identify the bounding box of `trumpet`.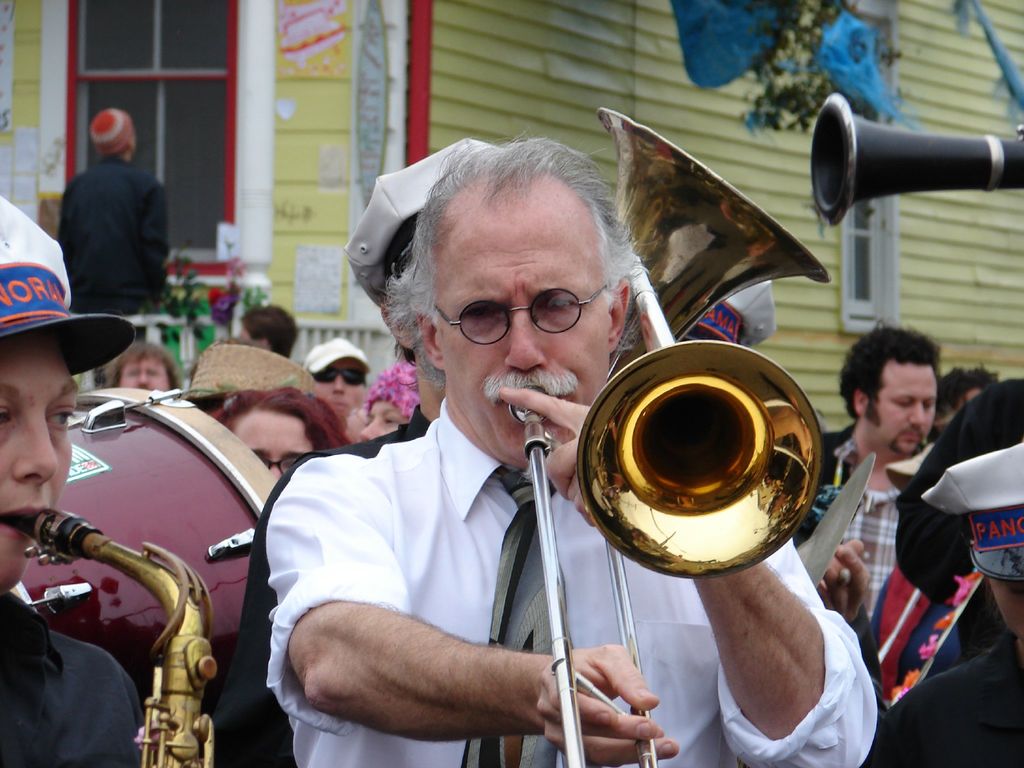
593:106:833:384.
